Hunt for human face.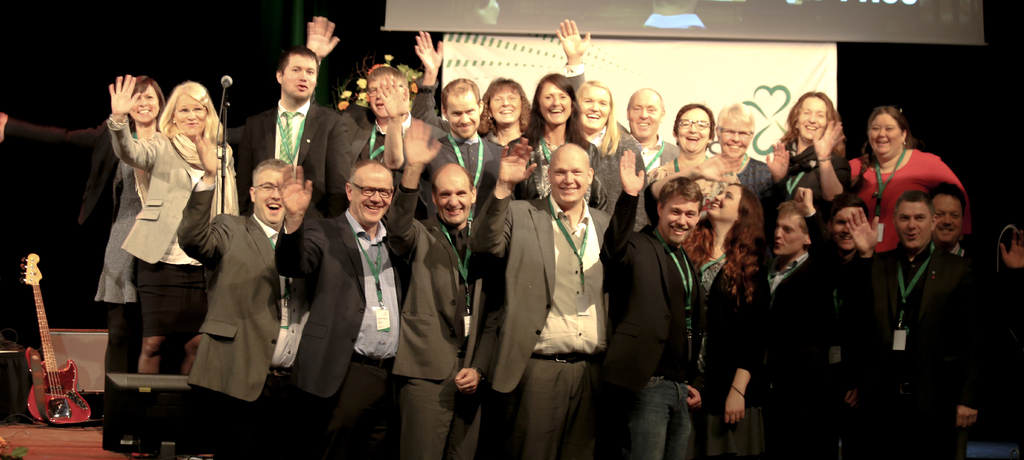
Hunted down at x1=678, y1=106, x2=708, y2=155.
